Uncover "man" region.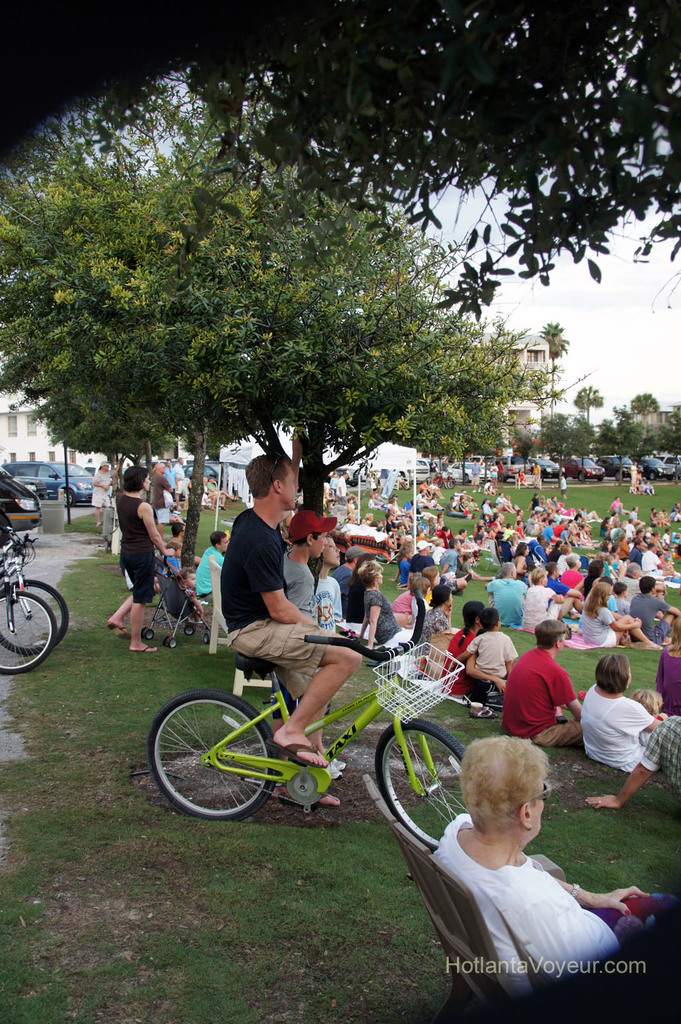
Uncovered: (196, 529, 229, 612).
